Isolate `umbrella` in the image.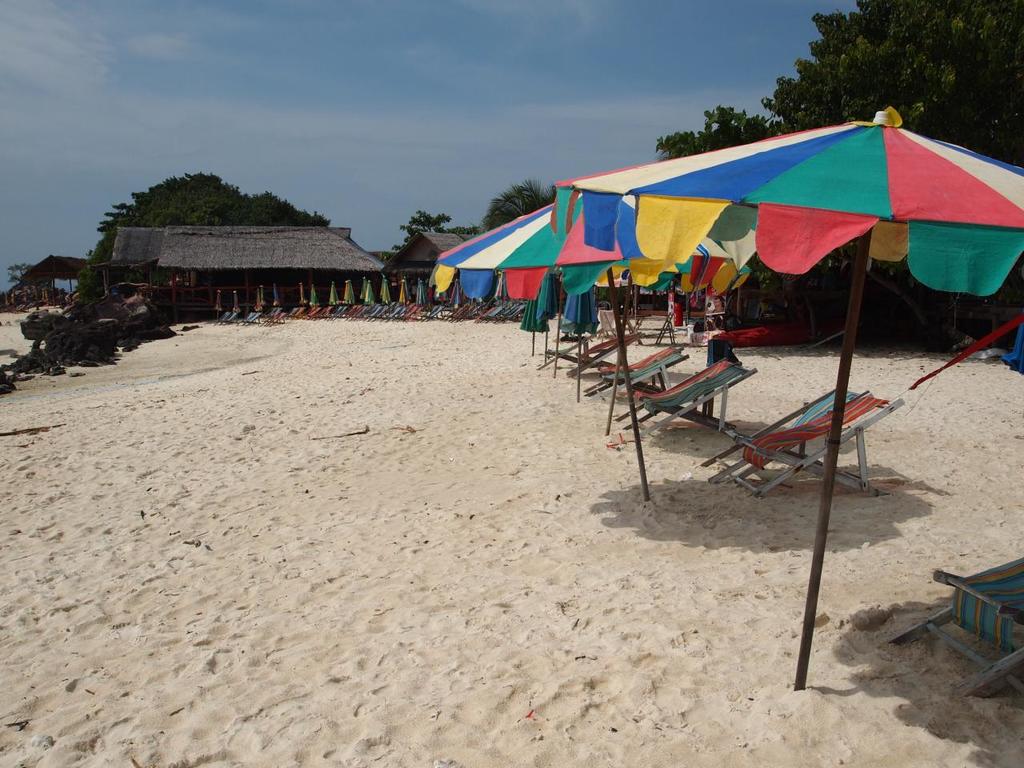
Isolated region: rect(429, 191, 746, 497).
